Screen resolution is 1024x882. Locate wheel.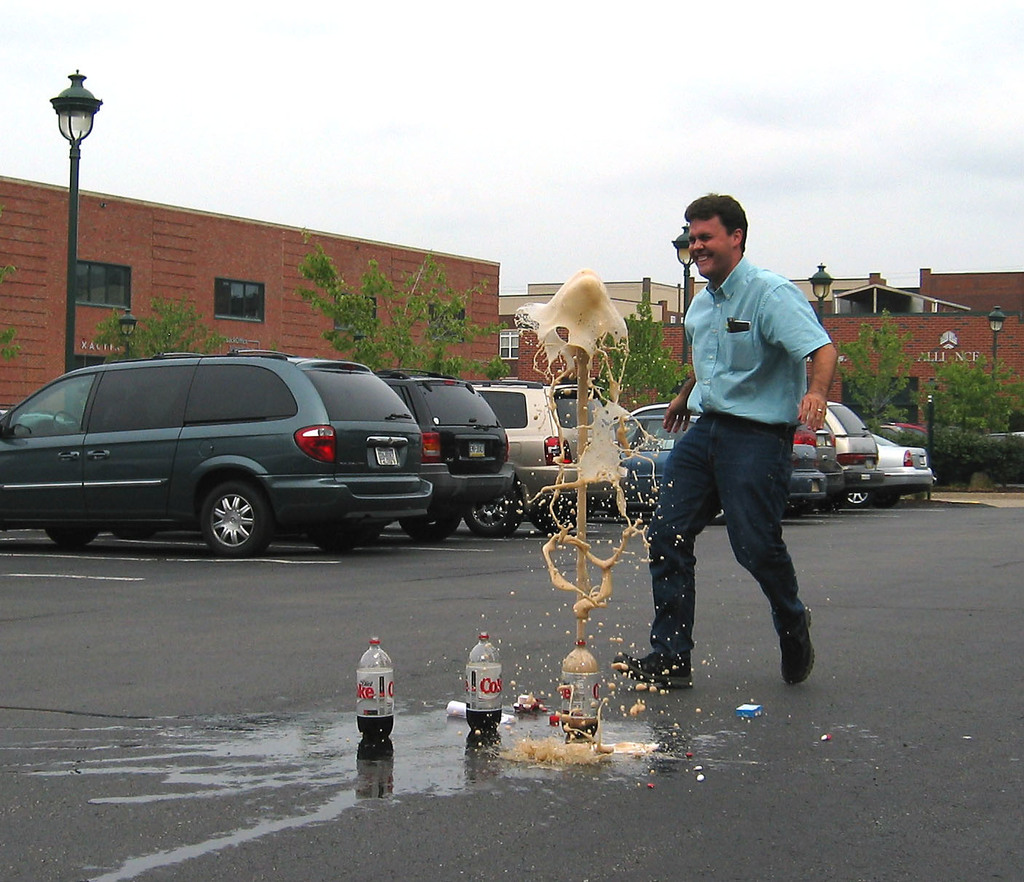
bbox=(835, 485, 864, 504).
